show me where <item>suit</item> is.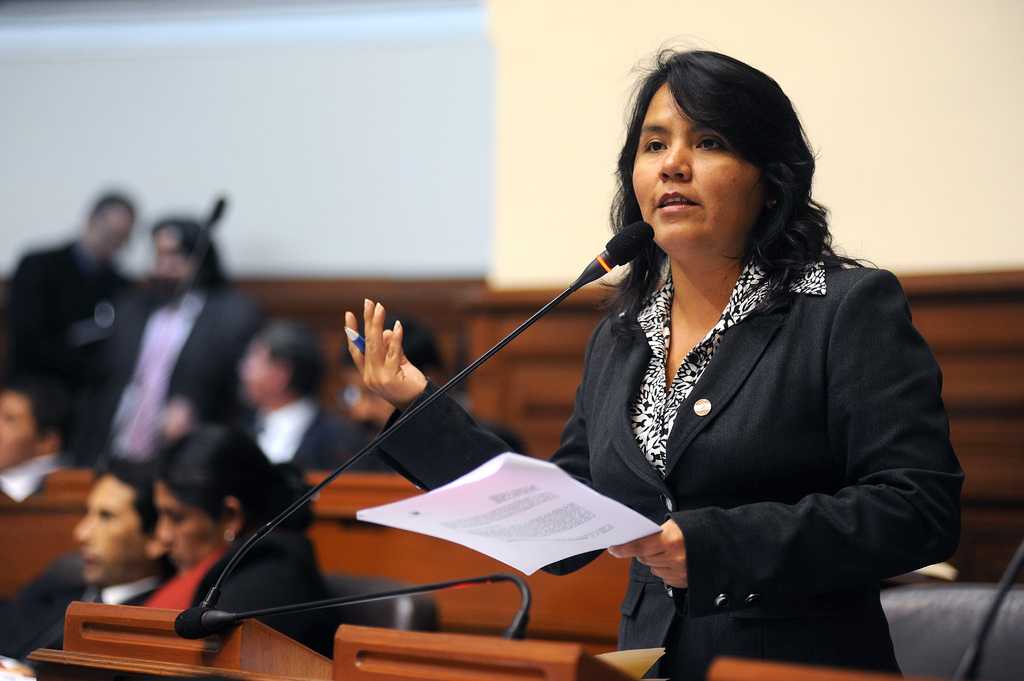
<item>suit</item> is at 372/262/970/680.
